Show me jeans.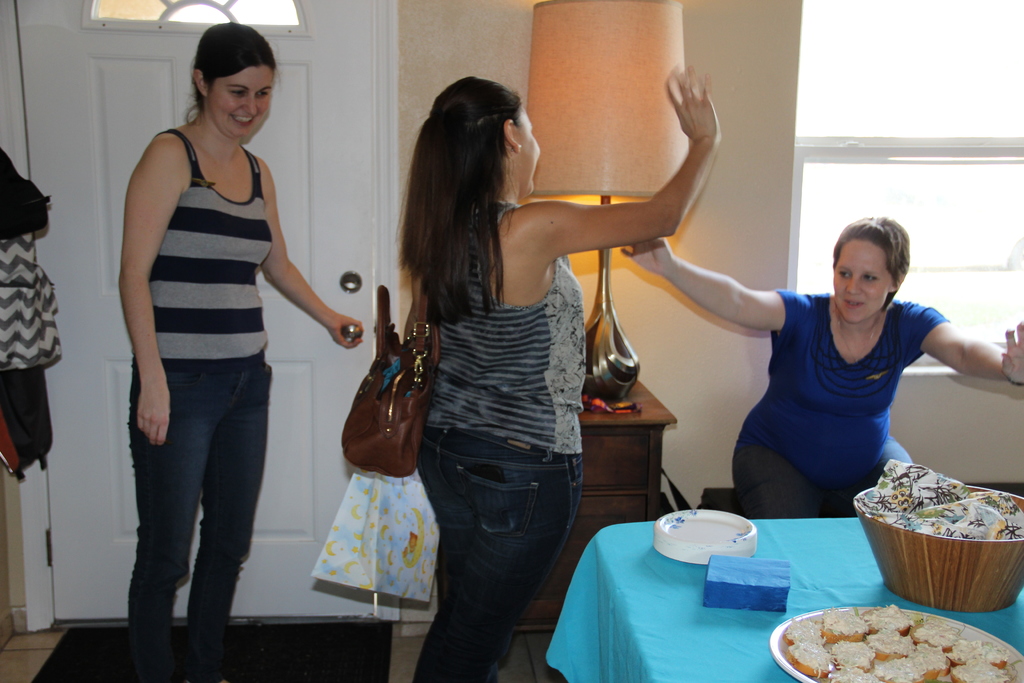
jeans is here: (731, 429, 912, 514).
